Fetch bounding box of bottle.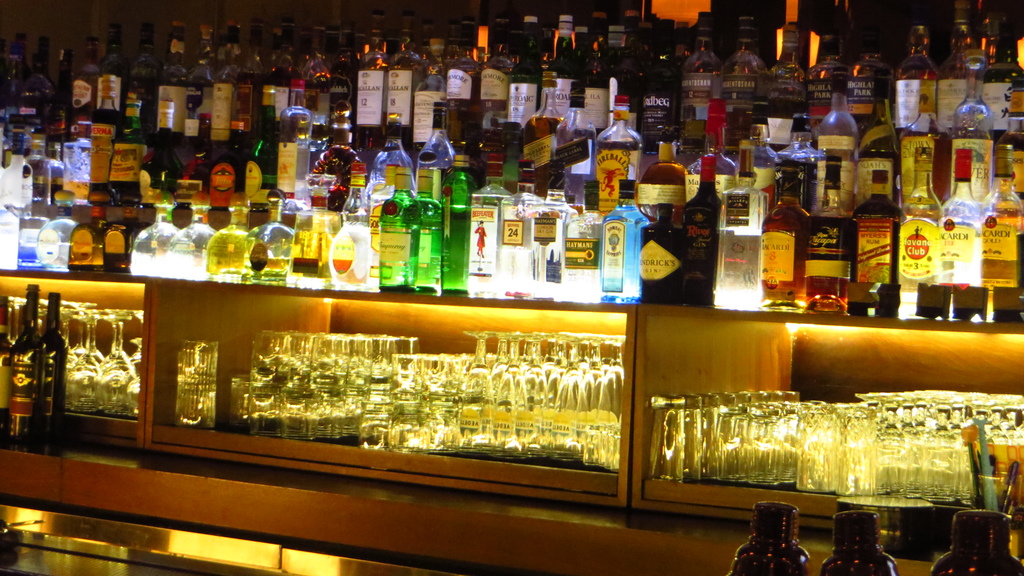
Bbox: [244,195,288,282].
